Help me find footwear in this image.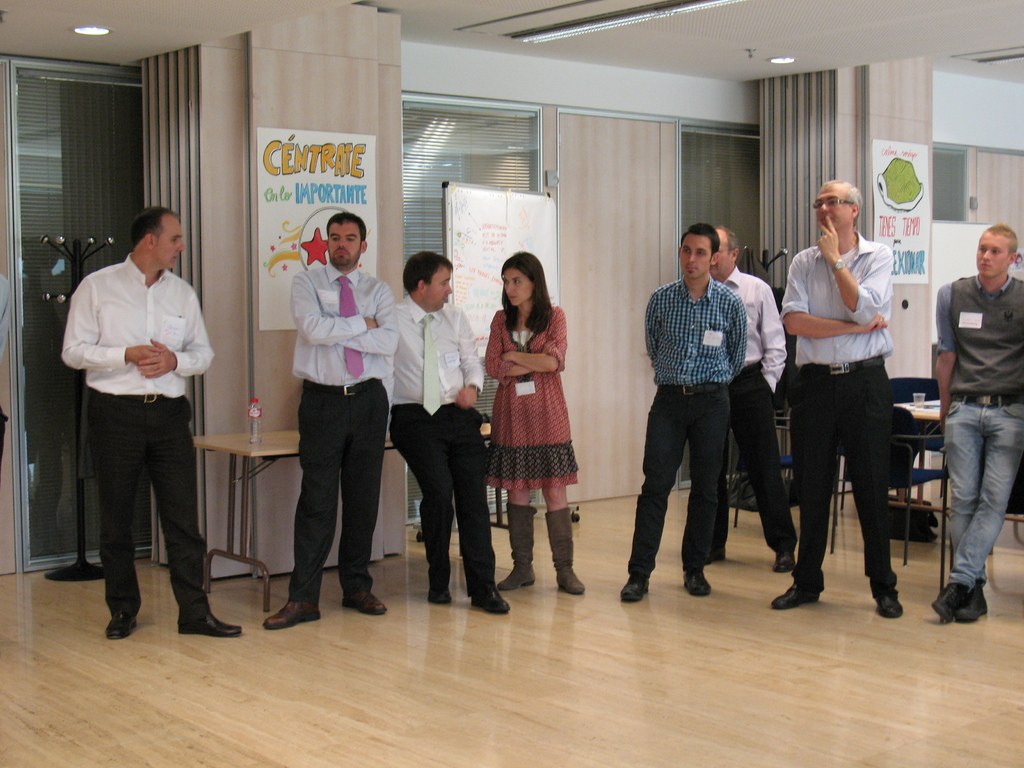
Found it: left=772, top=585, right=825, bottom=611.
